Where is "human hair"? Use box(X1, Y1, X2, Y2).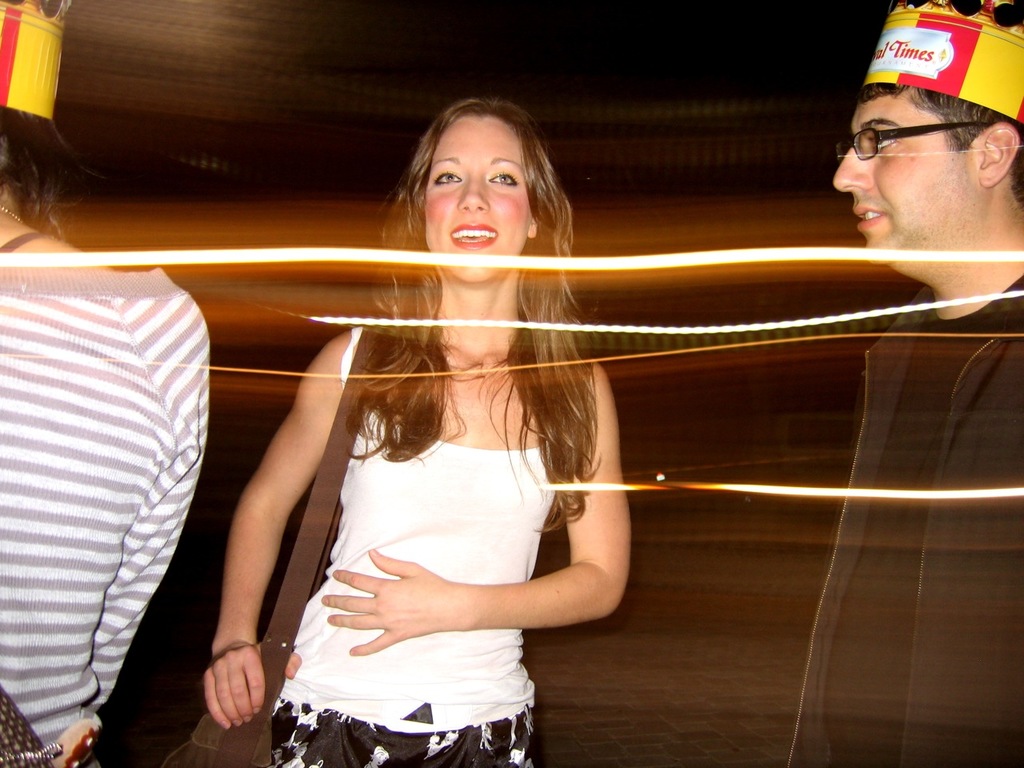
box(0, 99, 103, 249).
